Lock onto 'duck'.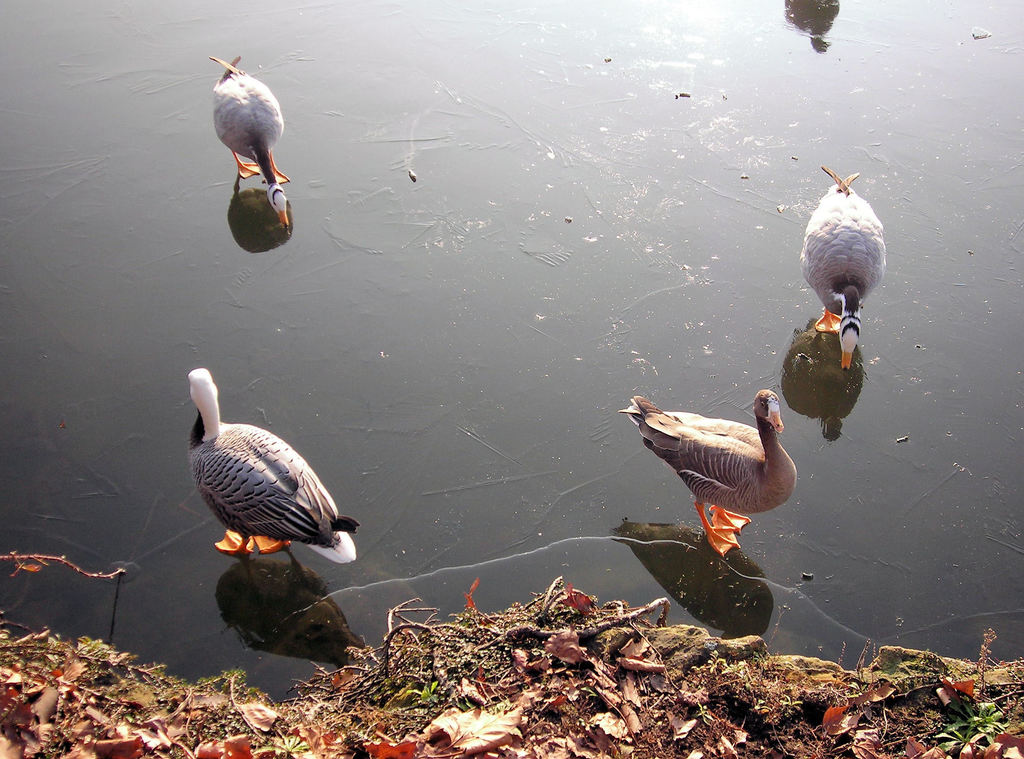
Locked: locate(199, 52, 294, 233).
